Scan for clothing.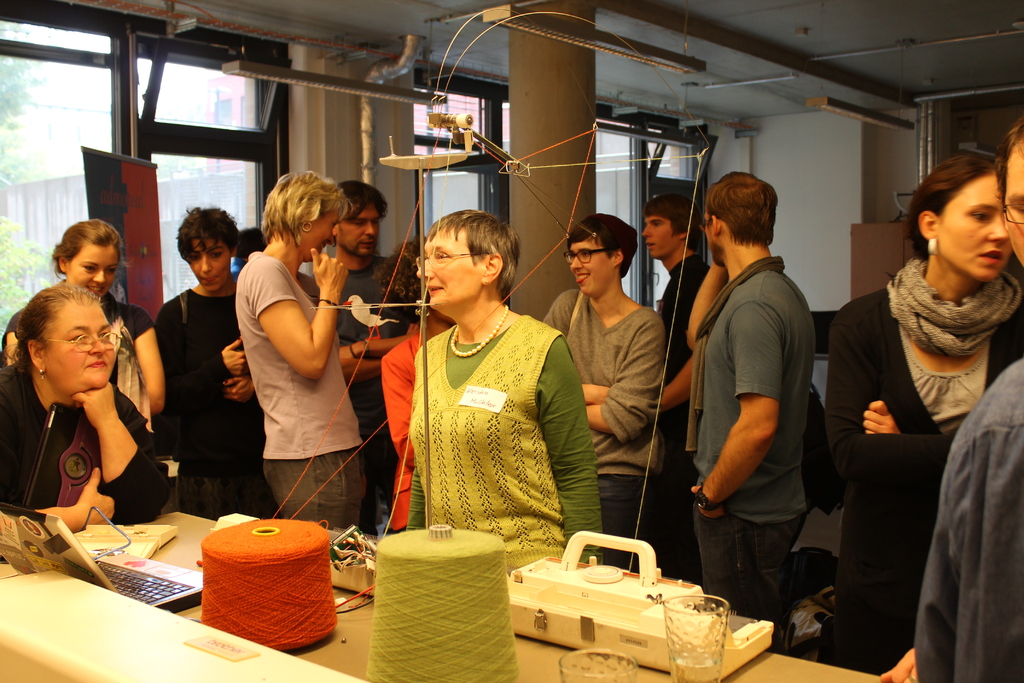
Scan result: {"x1": 825, "y1": 253, "x2": 1023, "y2": 677}.
